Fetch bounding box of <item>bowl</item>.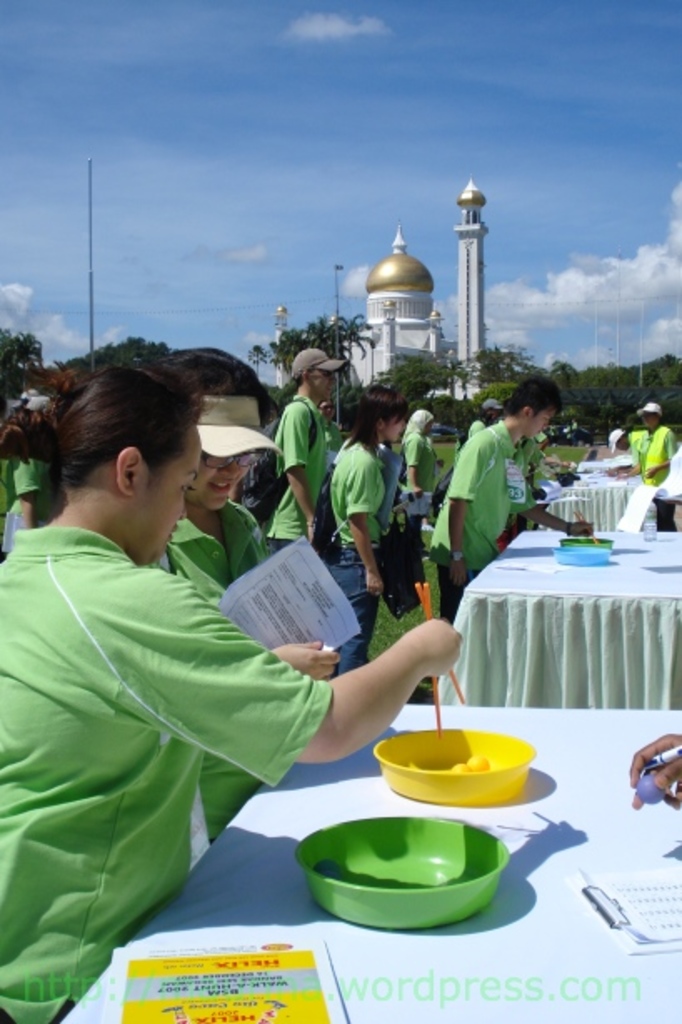
Bbox: 552:547:612:565.
